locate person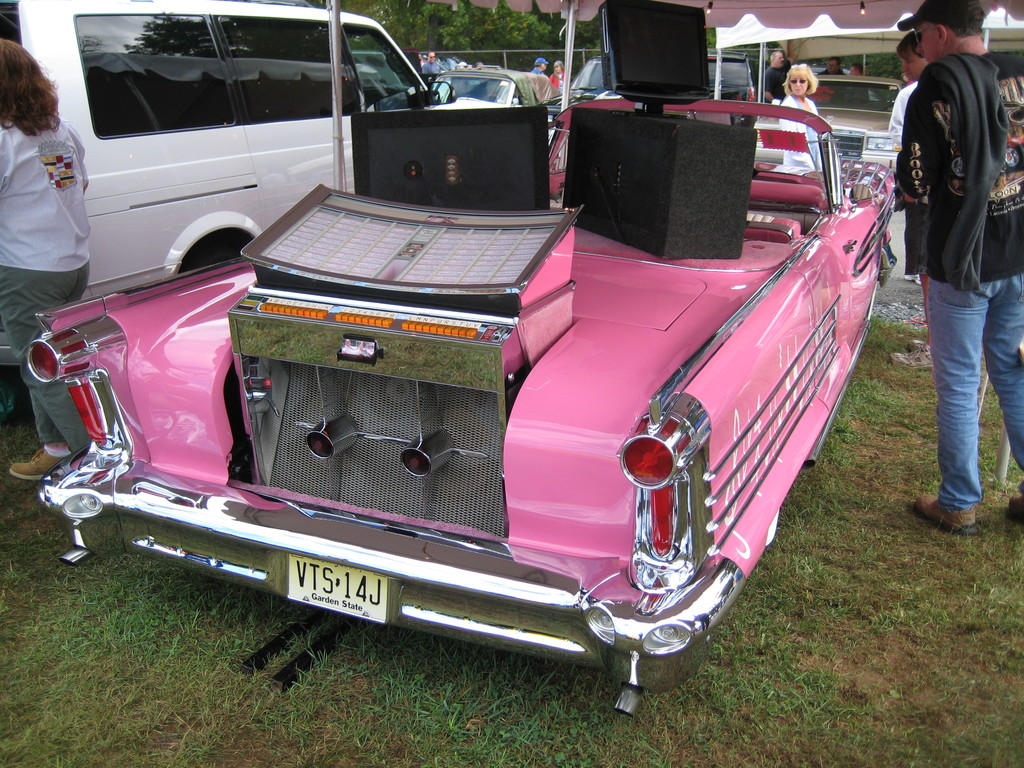
778 61 822 116
